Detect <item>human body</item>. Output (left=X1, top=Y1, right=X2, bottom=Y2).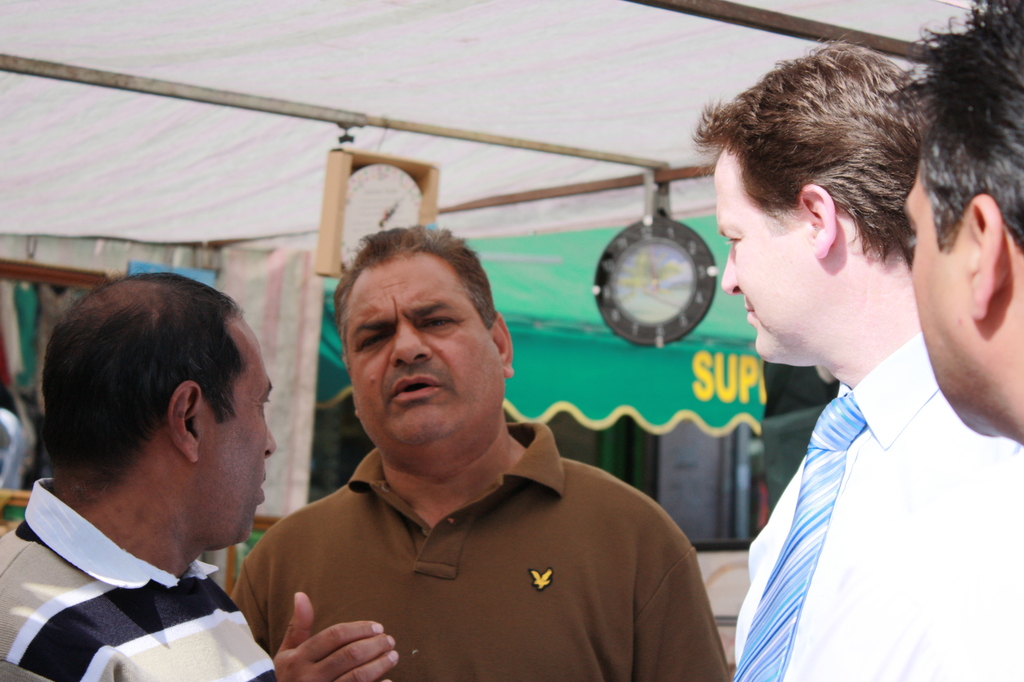
(left=901, top=0, right=1023, bottom=437).
